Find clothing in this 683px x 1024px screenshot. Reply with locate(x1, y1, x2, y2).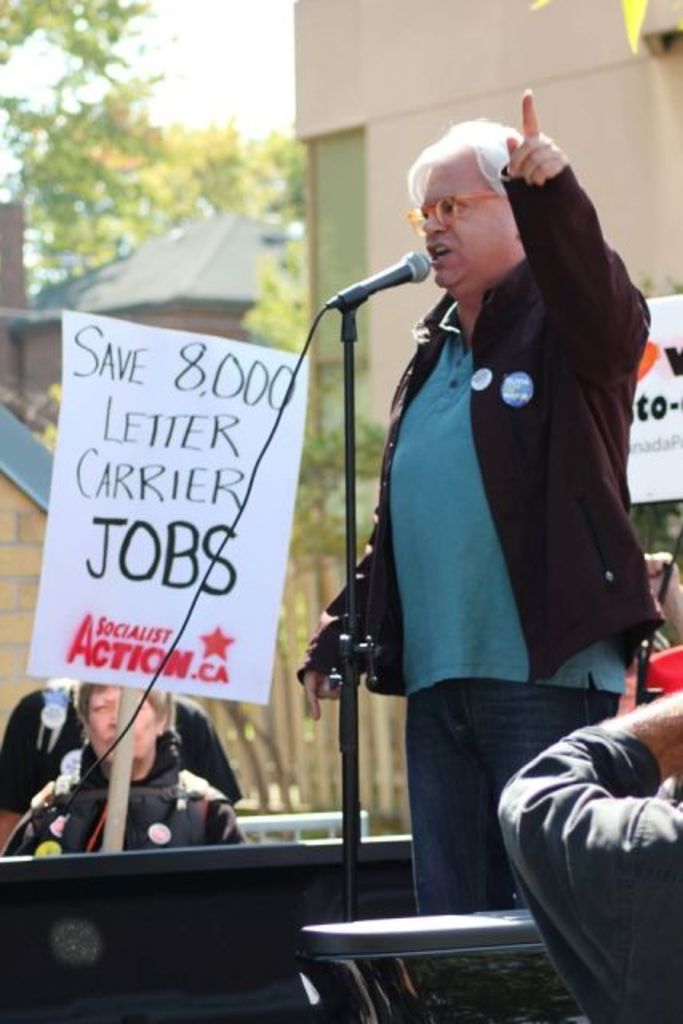
locate(312, 144, 659, 754).
